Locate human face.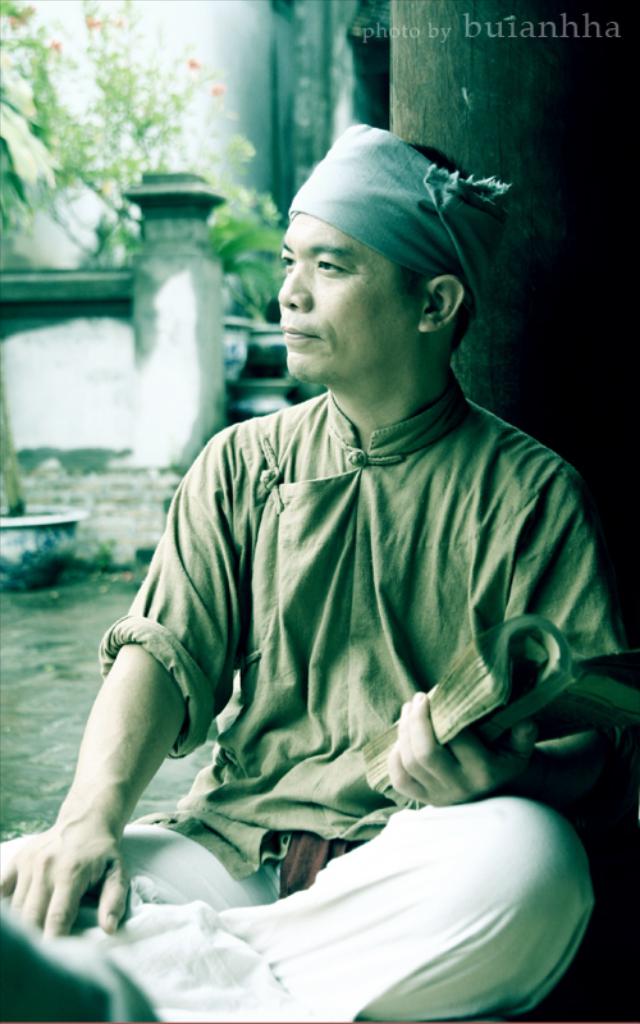
Bounding box: rect(278, 212, 421, 375).
